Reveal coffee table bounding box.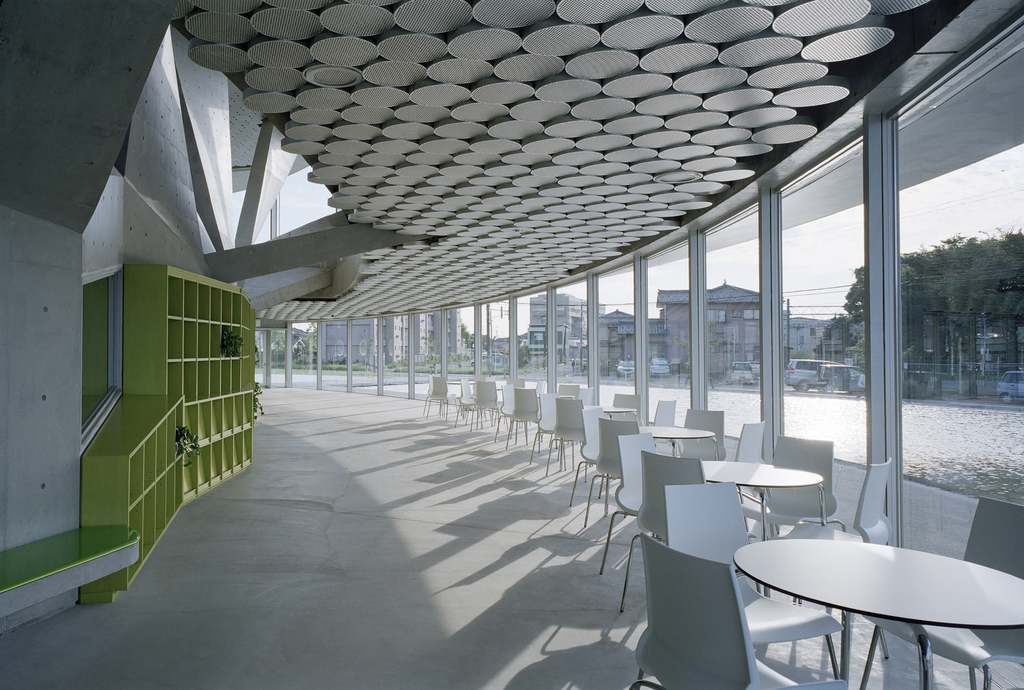
Revealed: 748, 516, 1015, 689.
